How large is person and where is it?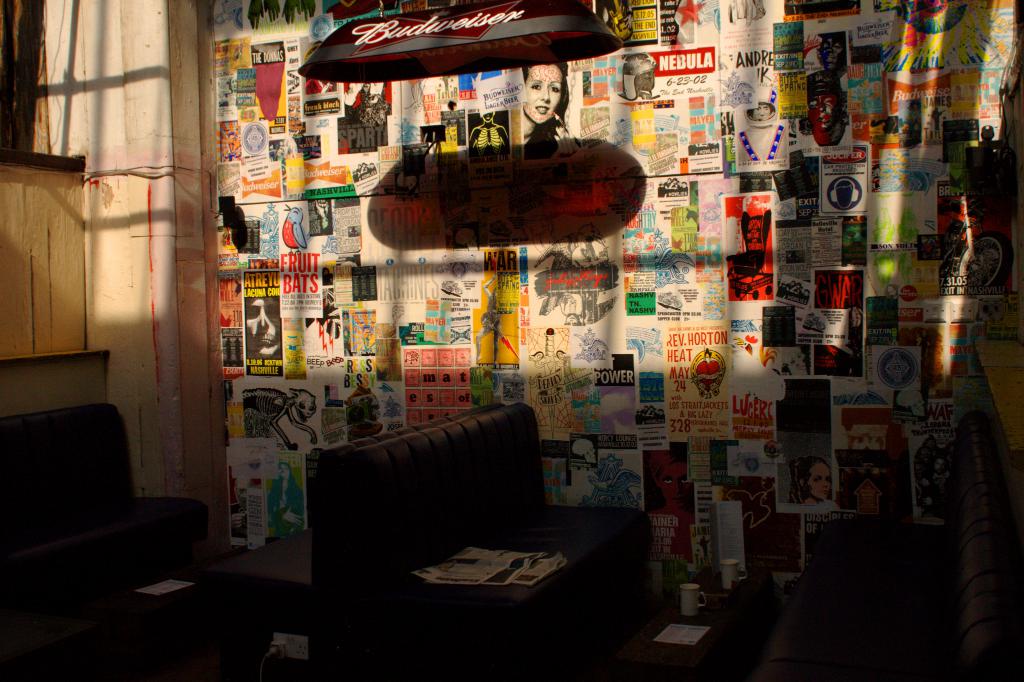
Bounding box: box=[788, 456, 831, 509].
